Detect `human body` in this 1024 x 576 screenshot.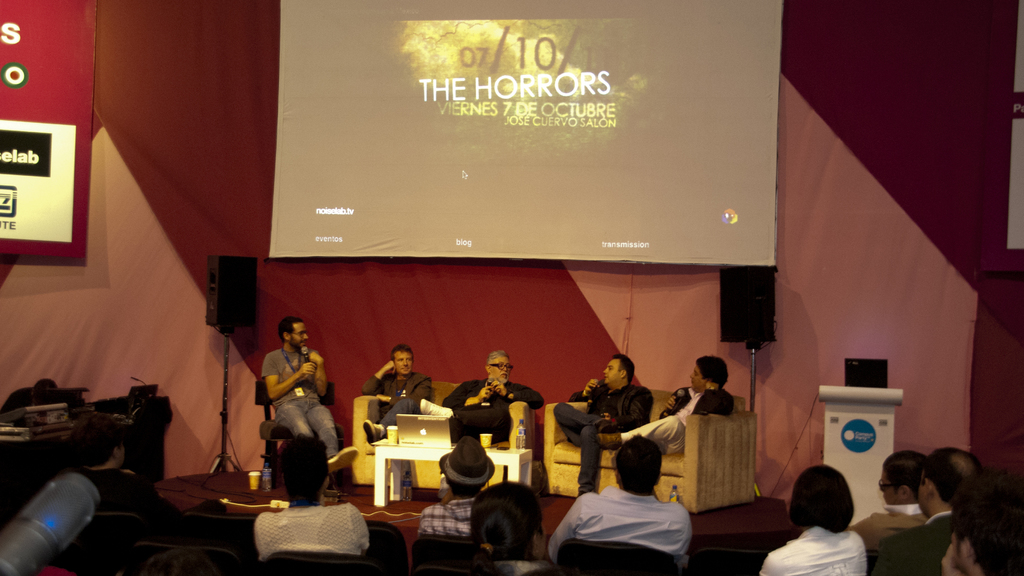
Detection: 589 383 735 458.
